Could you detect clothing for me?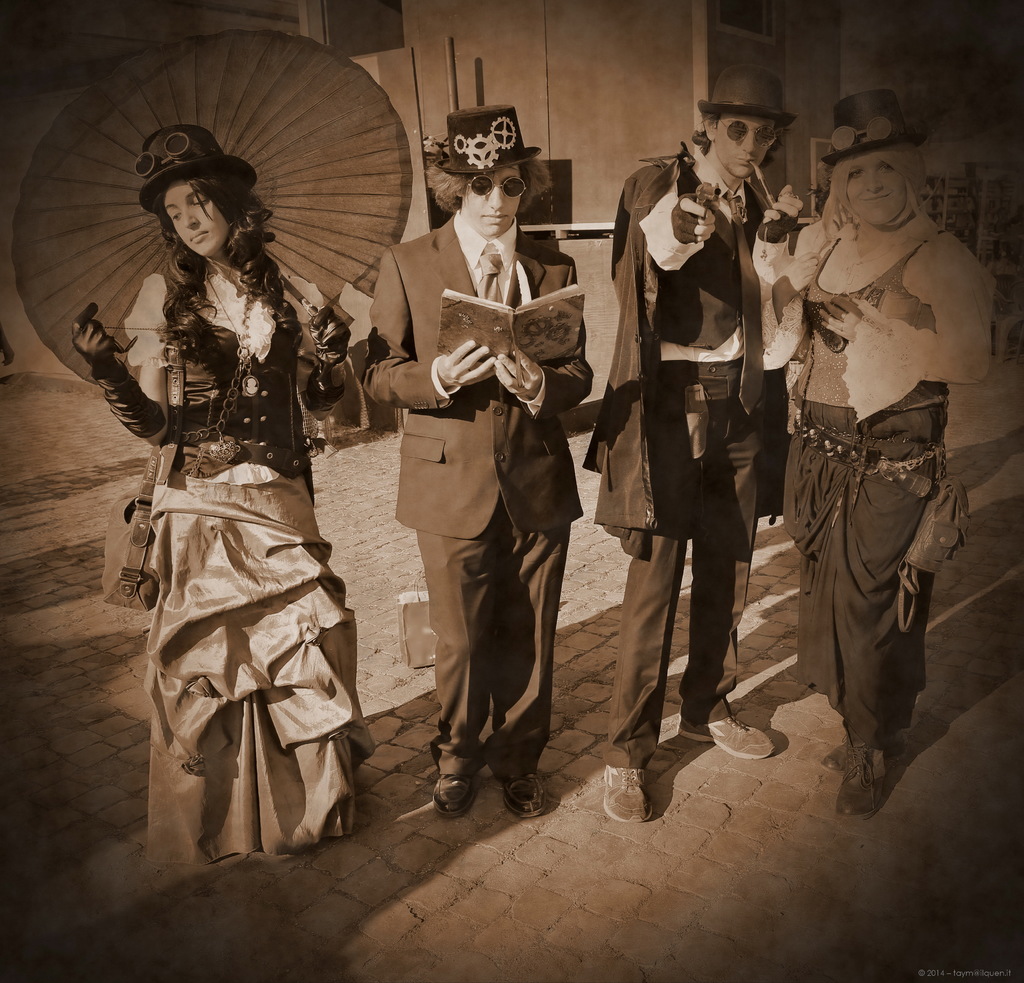
Detection result: box(82, 265, 363, 879).
